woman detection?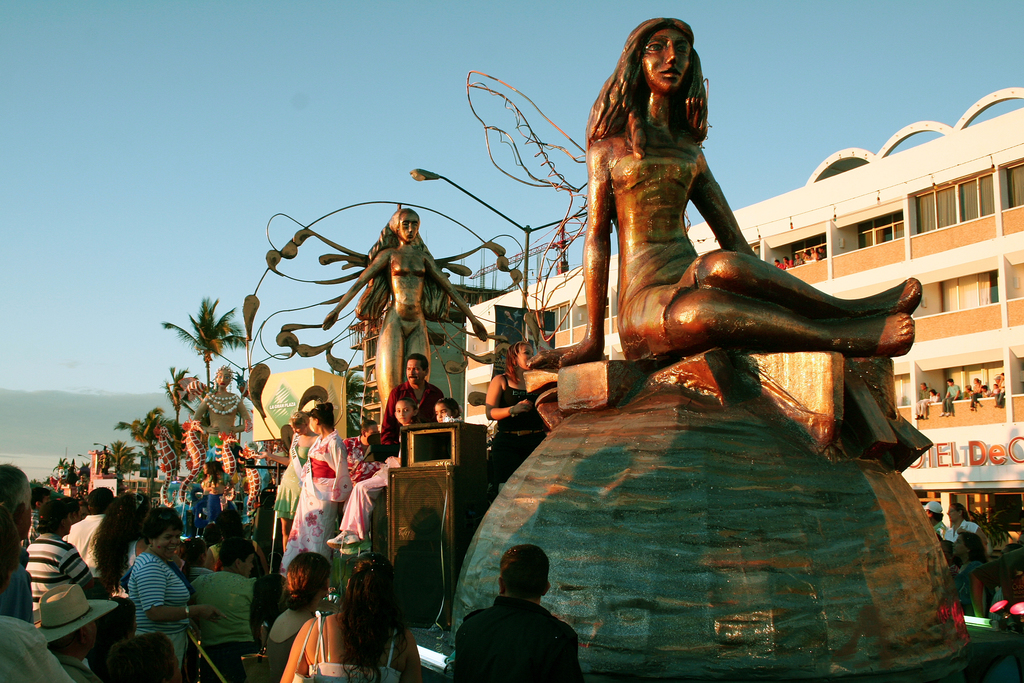
rect(942, 501, 988, 545)
